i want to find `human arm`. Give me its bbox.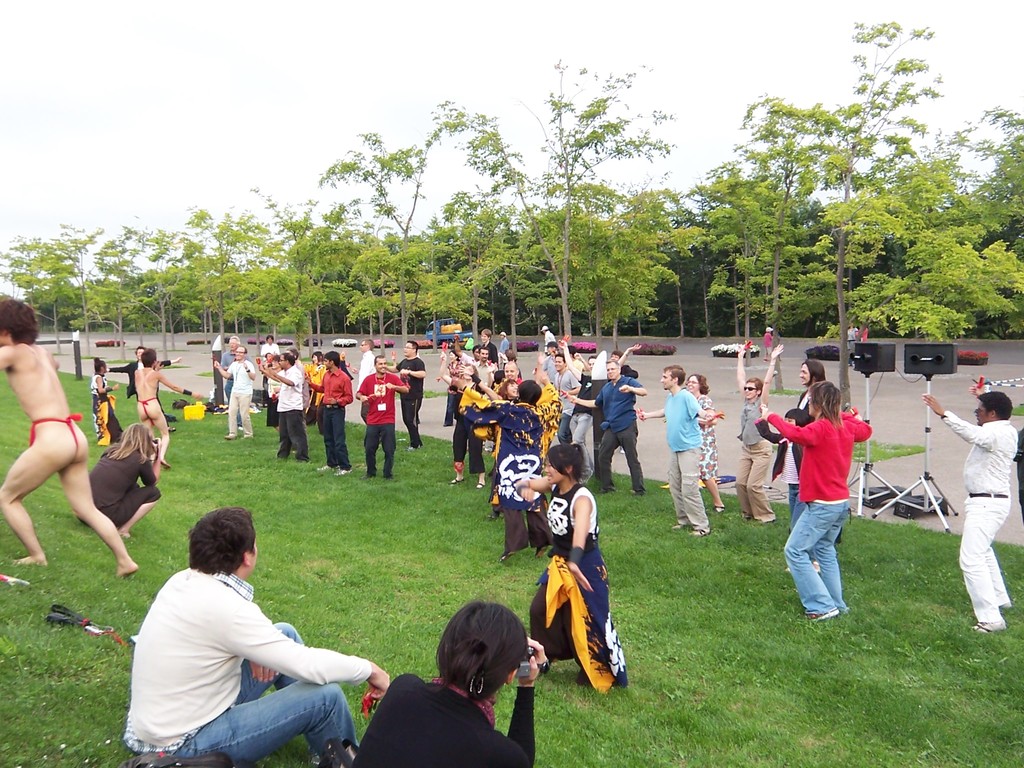
<box>701,397,714,425</box>.
